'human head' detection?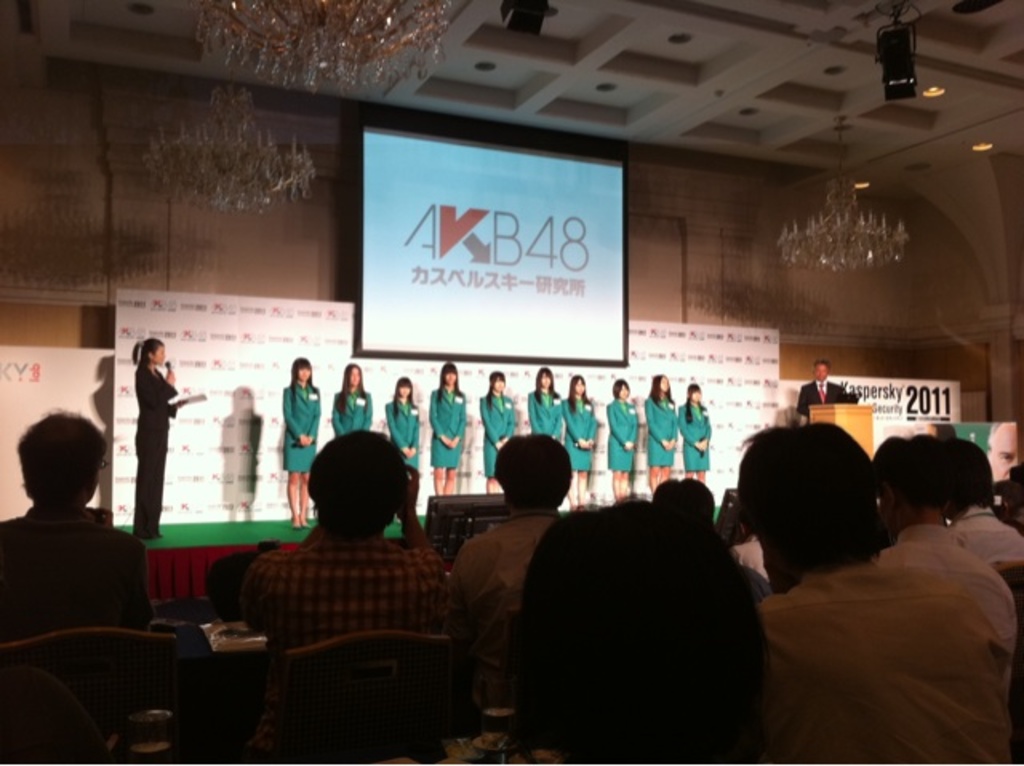
131,339,166,366
